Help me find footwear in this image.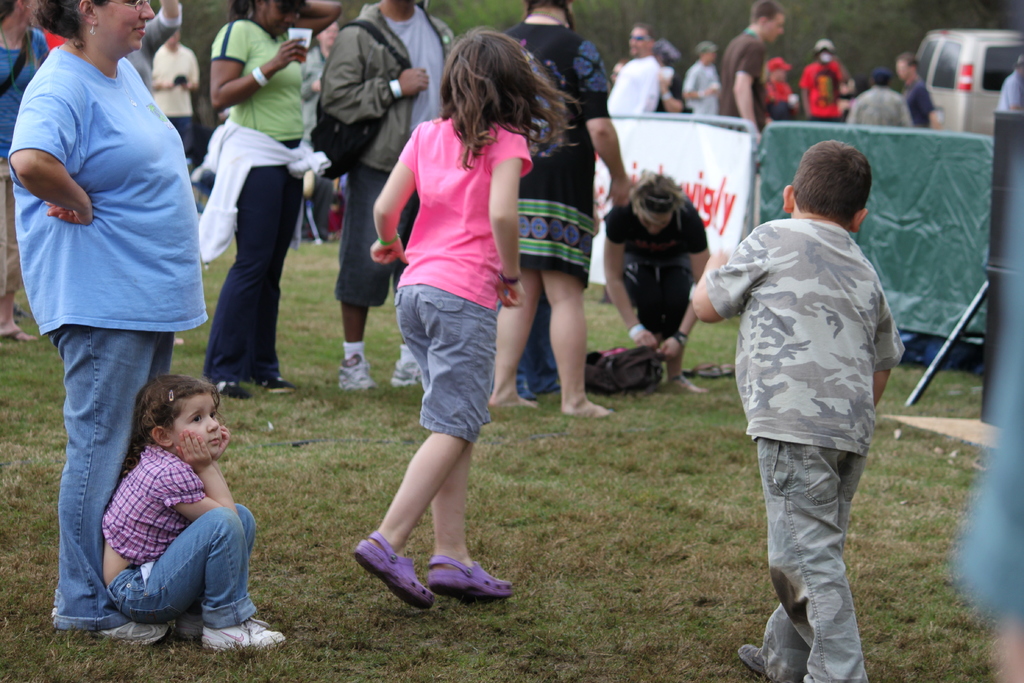
Found it: crop(427, 559, 517, 599).
